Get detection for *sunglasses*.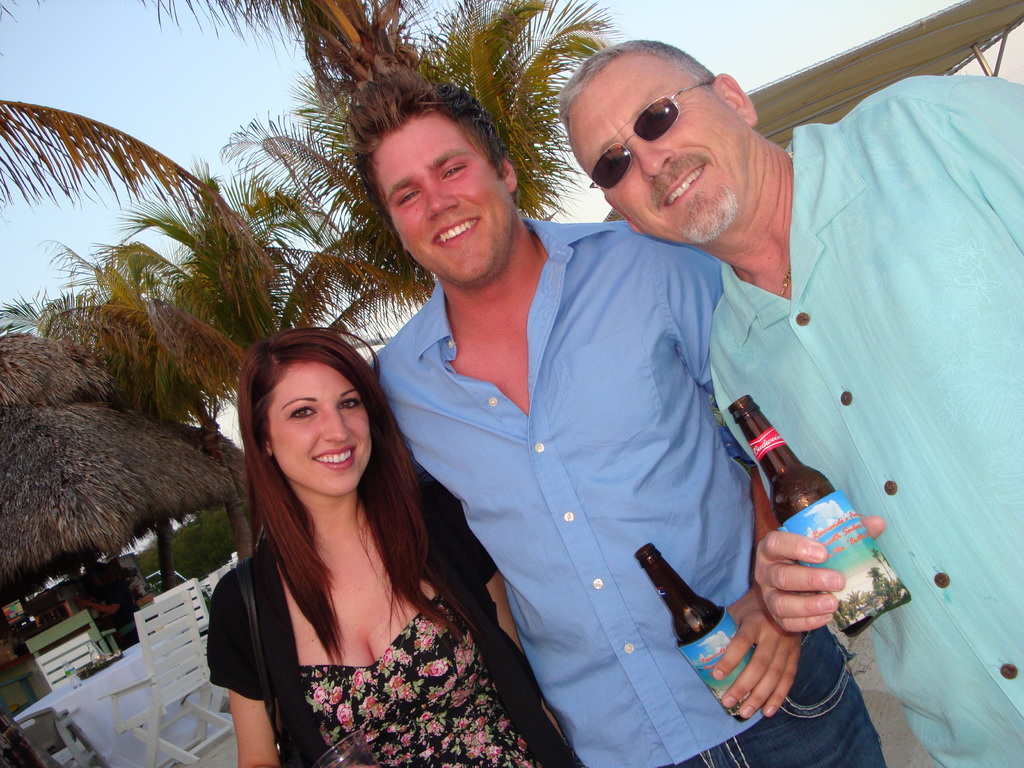
Detection: (left=586, top=83, right=714, bottom=191).
